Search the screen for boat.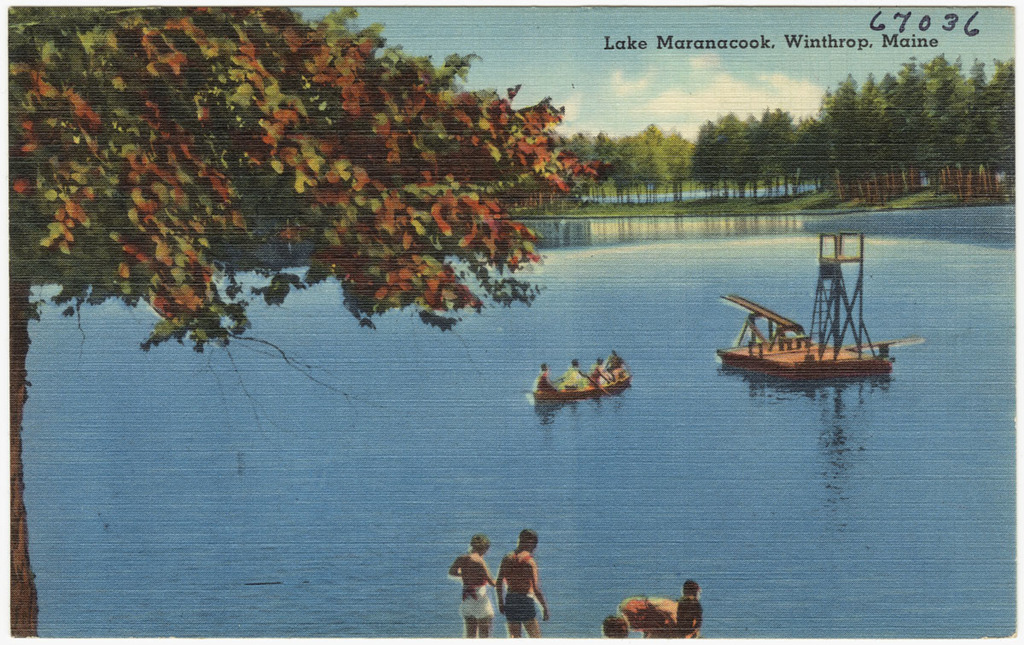
Found at 536/363/621/413.
